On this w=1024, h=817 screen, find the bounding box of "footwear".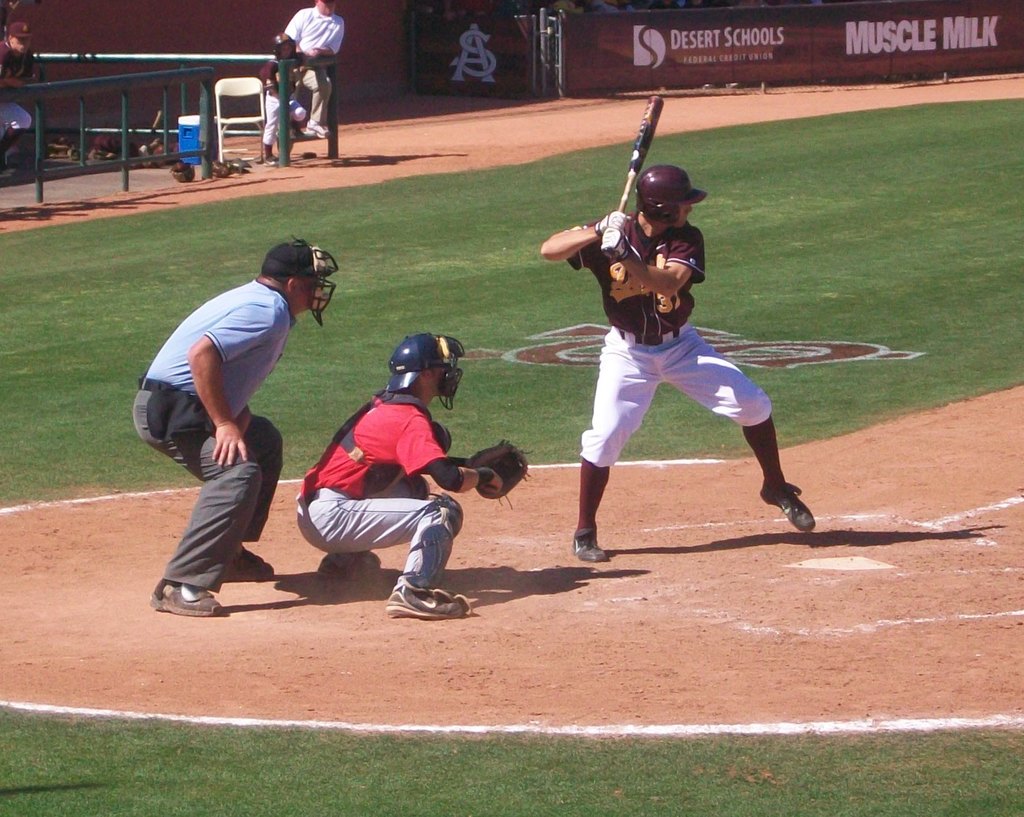
Bounding box: <box>223,541,278,585</box>.
